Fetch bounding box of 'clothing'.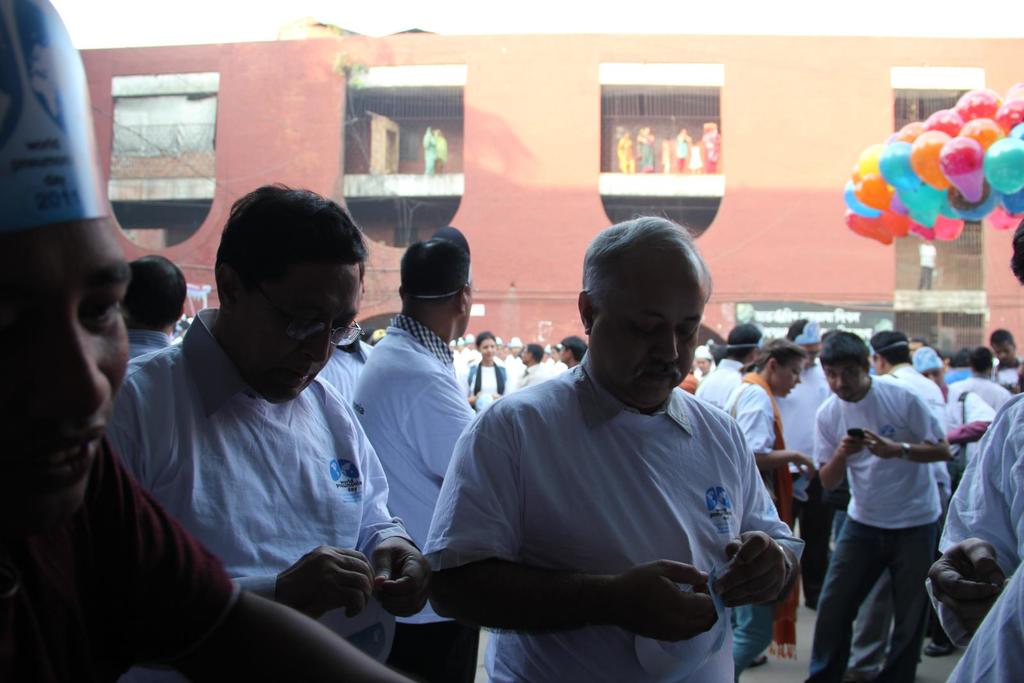
Bbox: [left=950, top=382, right=996, bottom=467].
